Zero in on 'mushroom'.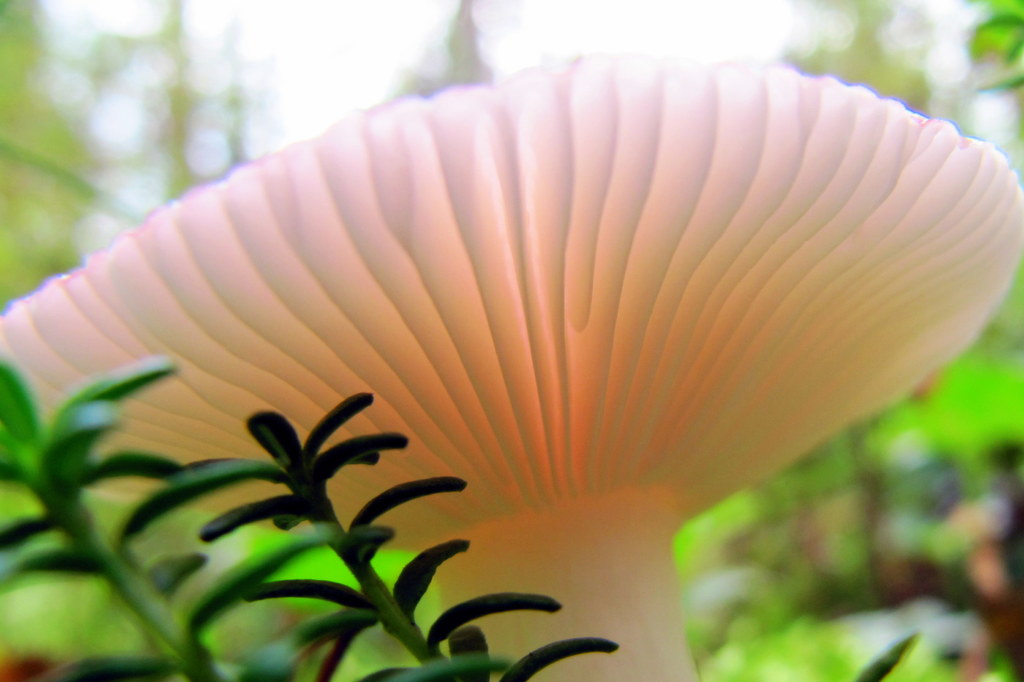
Zeroed in: <box>1,53,1023,681</box>.
